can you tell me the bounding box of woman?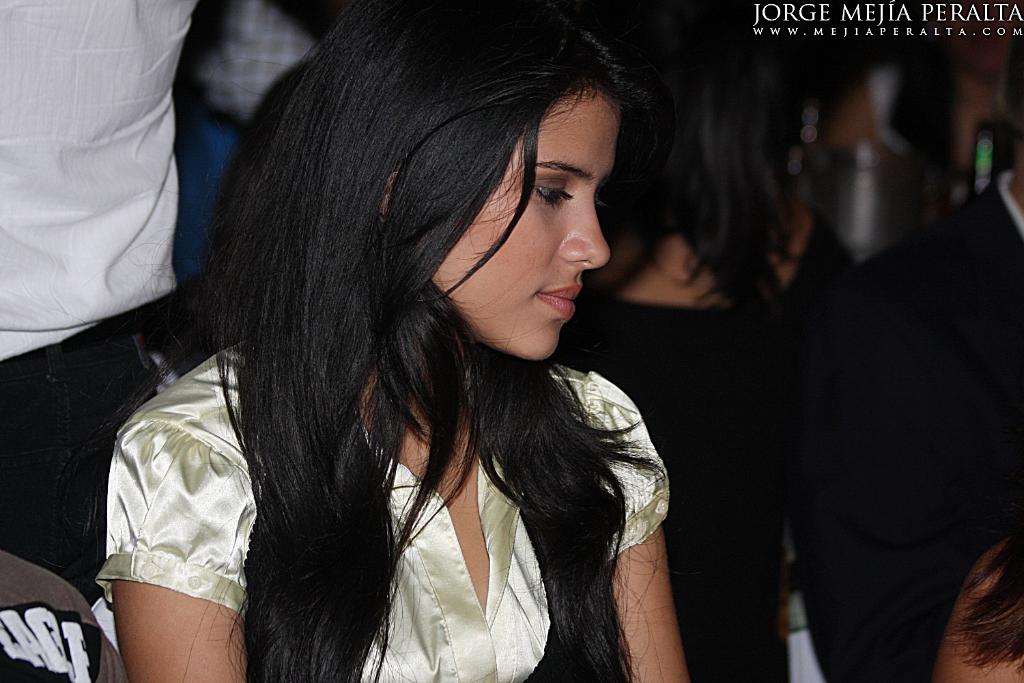
[left=67, top=25, right=746, bottom=682].
